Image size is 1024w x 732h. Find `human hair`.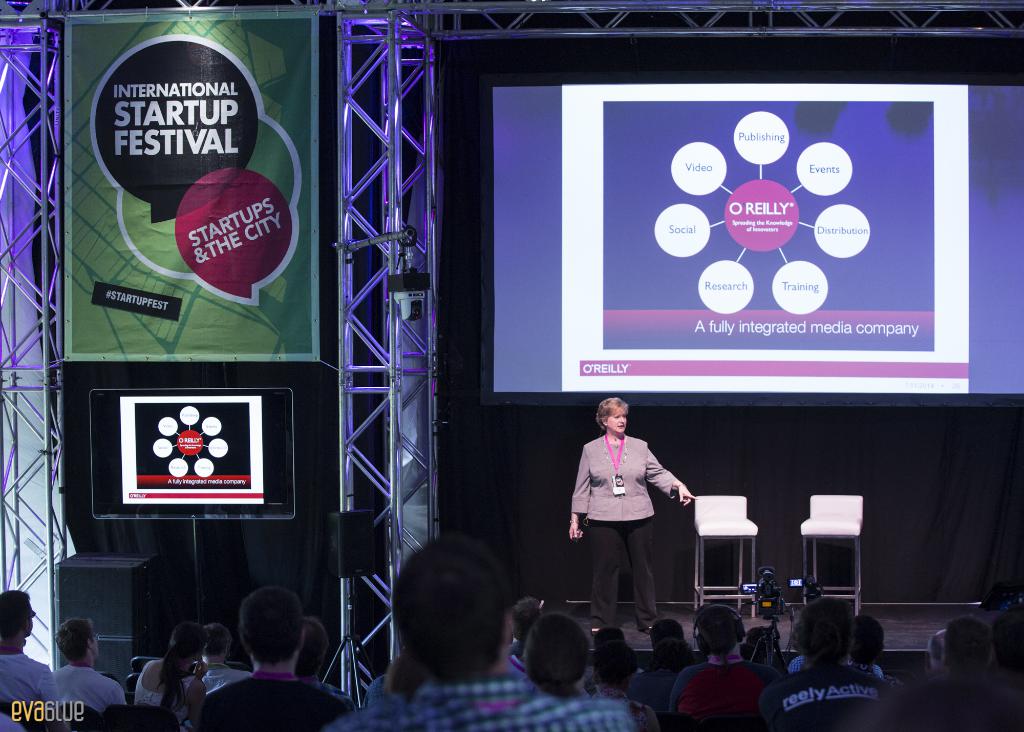
(x1=203, y1=626, x2=229, y2=658).
